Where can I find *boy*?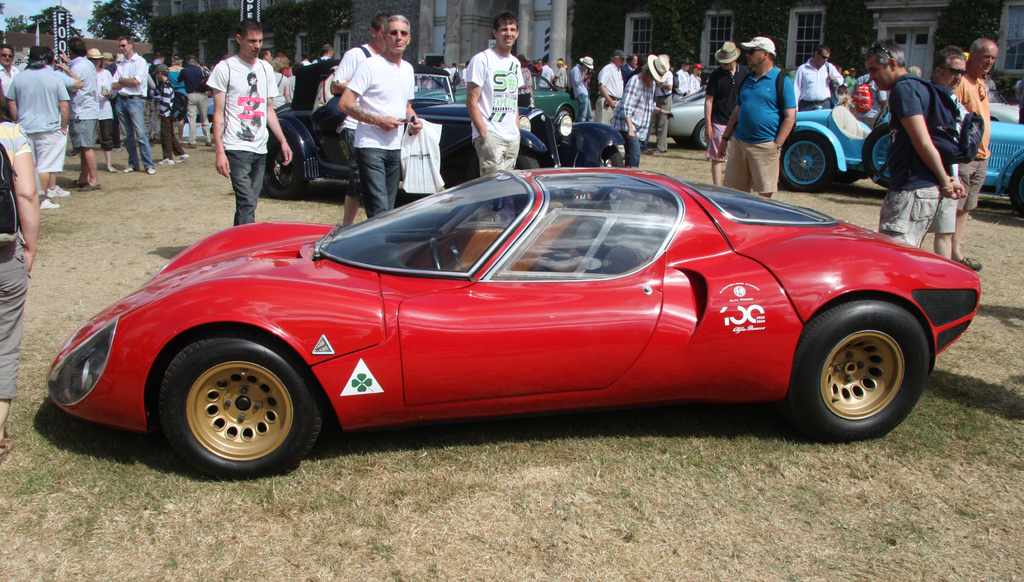
You can find it at 860:37:971:251.
